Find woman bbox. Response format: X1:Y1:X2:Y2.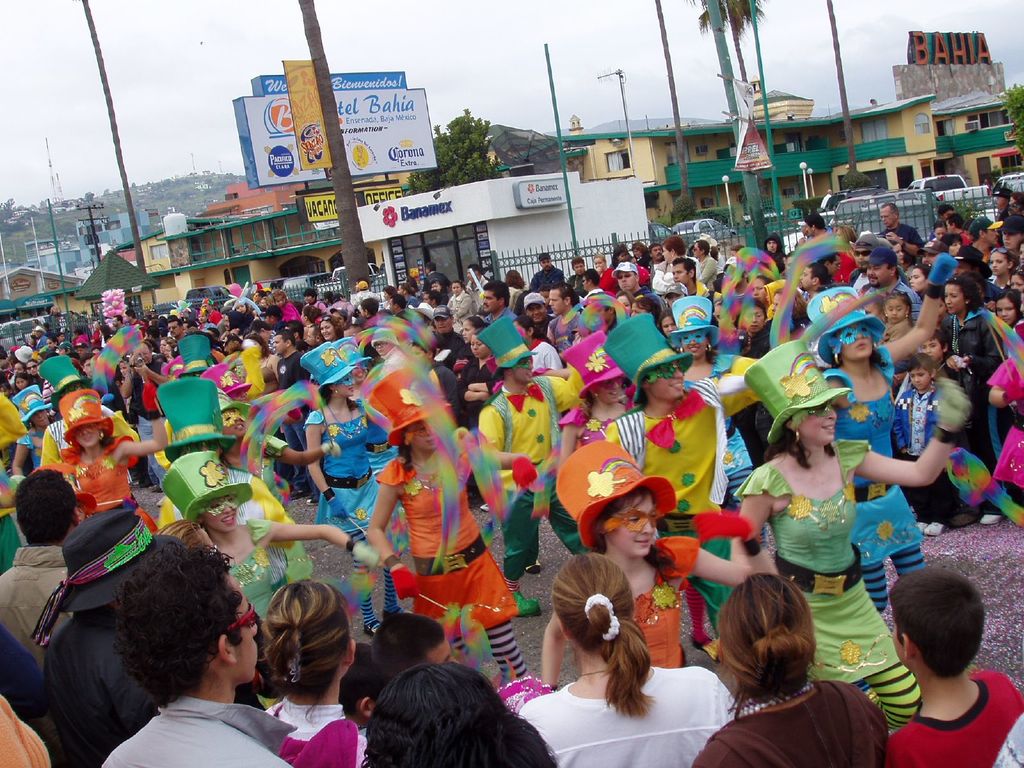
692:580:892:767.
